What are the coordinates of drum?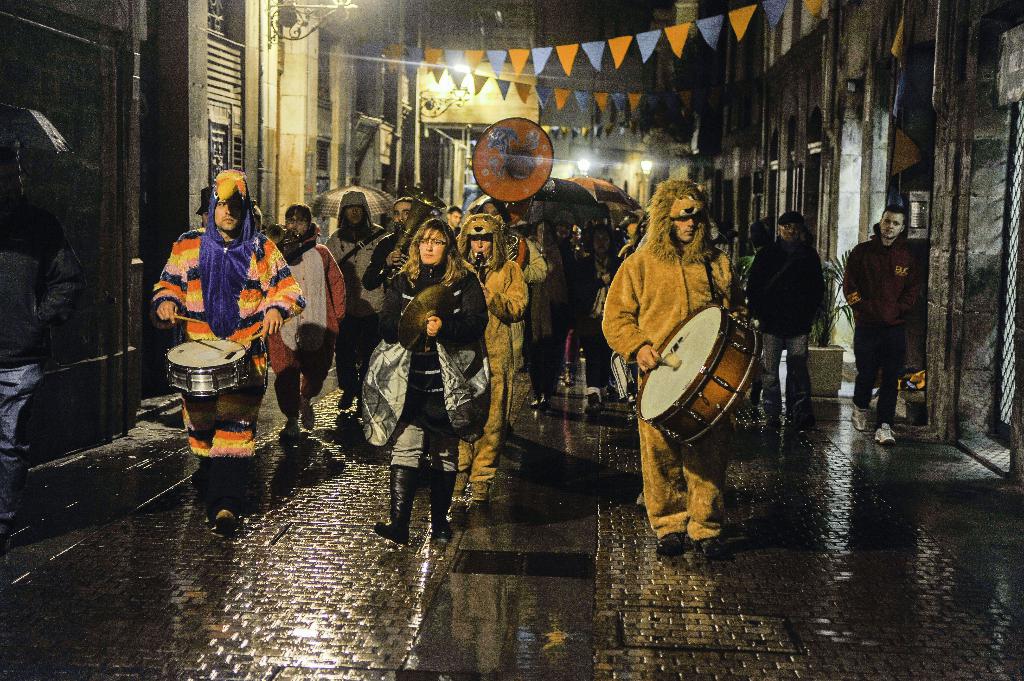
[x1=164, y1=340, x2=255, y2=394].
